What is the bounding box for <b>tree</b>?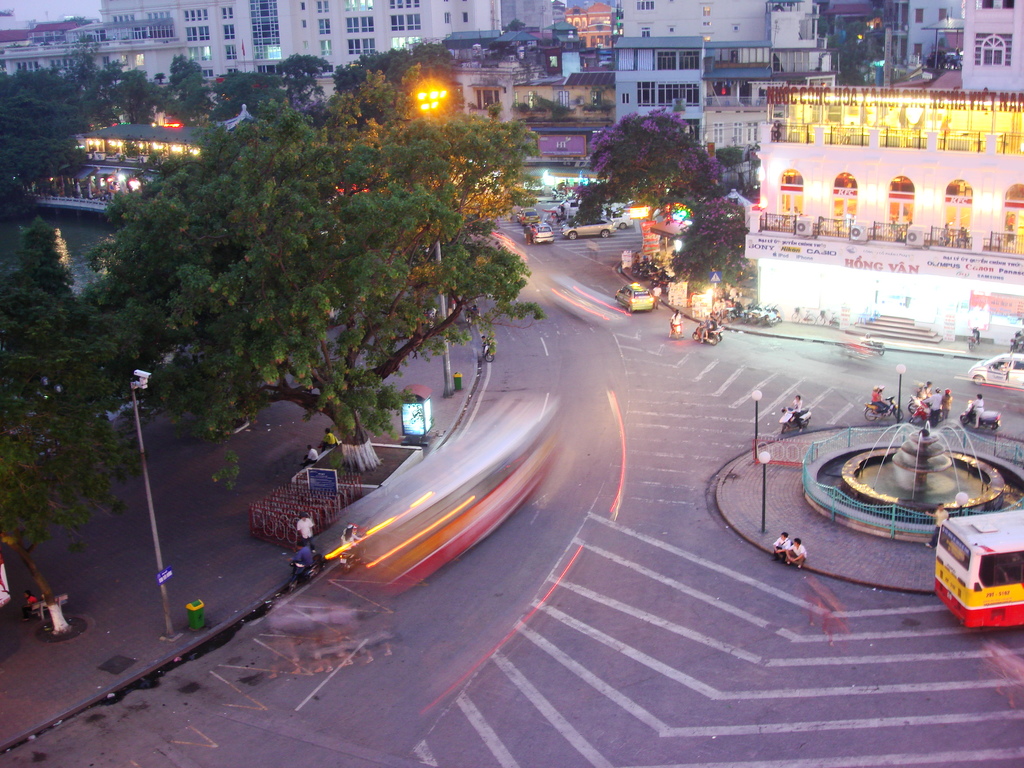
bbox(817, 27, 864, 88).
